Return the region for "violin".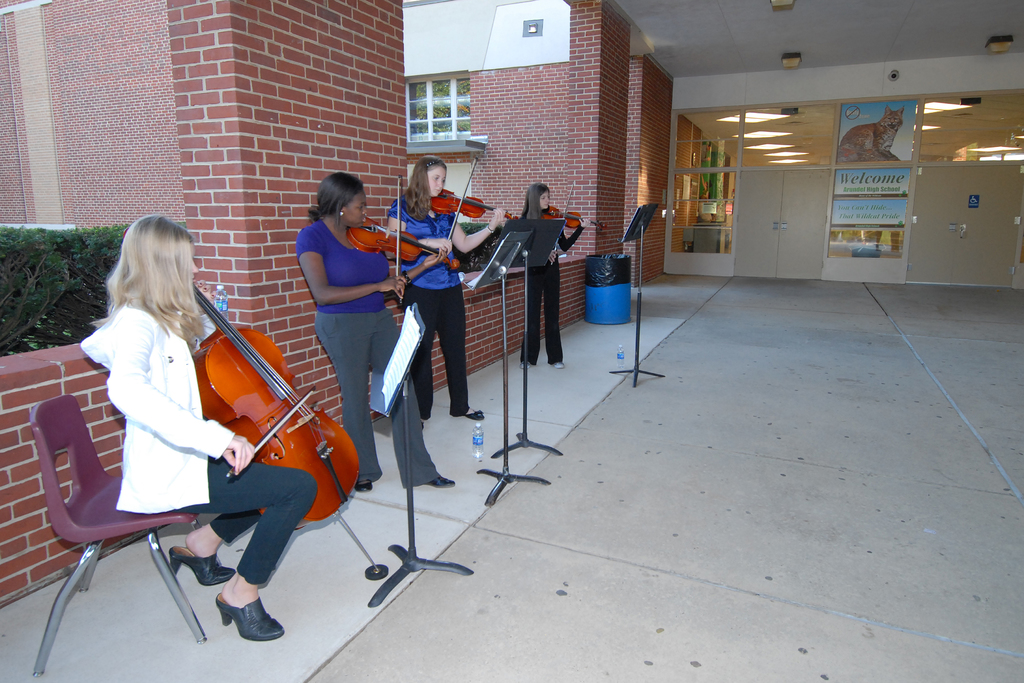
[528, 181, 605, 248].
